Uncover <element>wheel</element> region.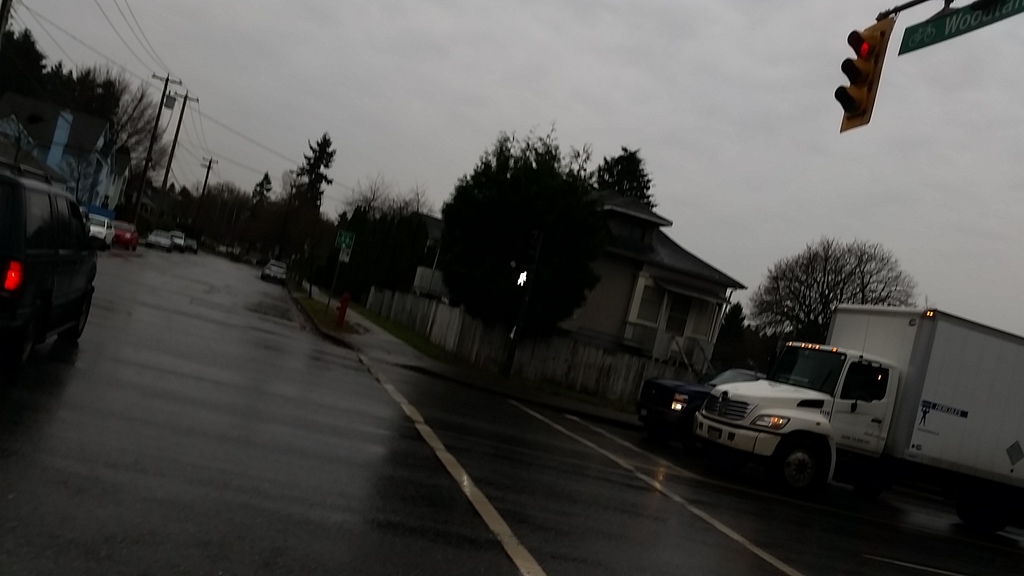
Uncovered: 59 290 90 342.
